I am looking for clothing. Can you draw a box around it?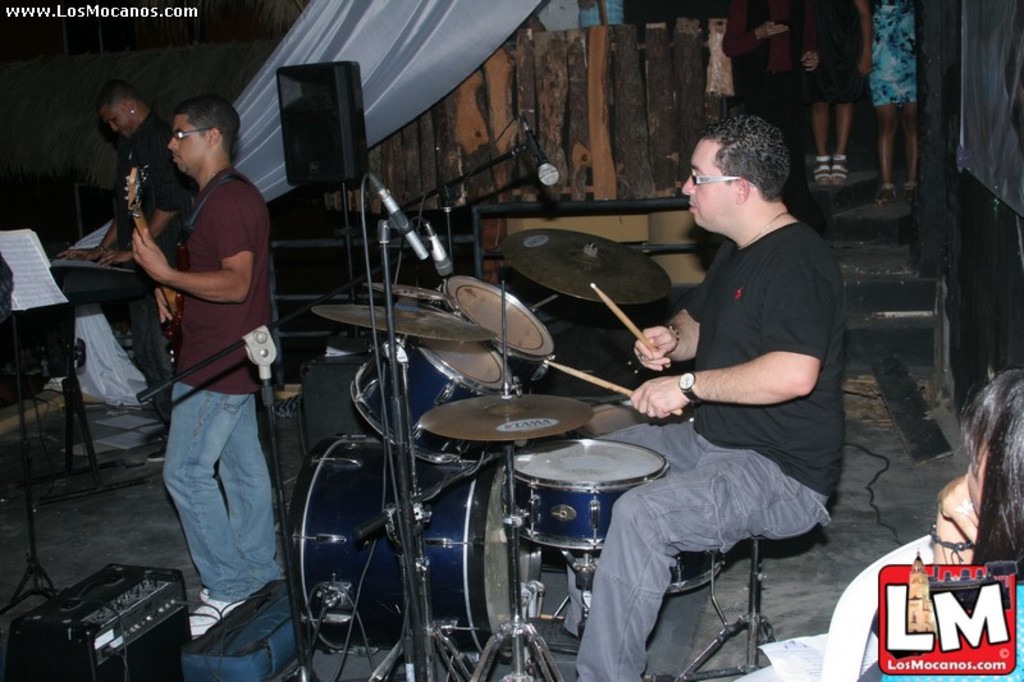
Sure, the bounding box is <bbox>861, 557, 931, 673</bbox>.
